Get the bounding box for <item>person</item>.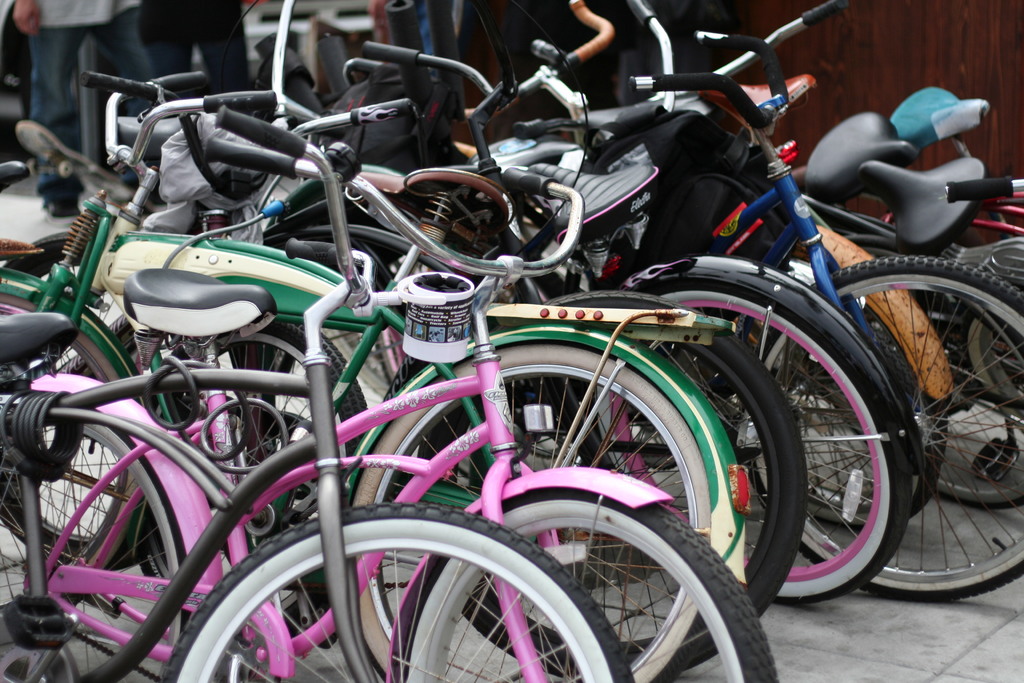
Rect(141, 0, 250, 92).
